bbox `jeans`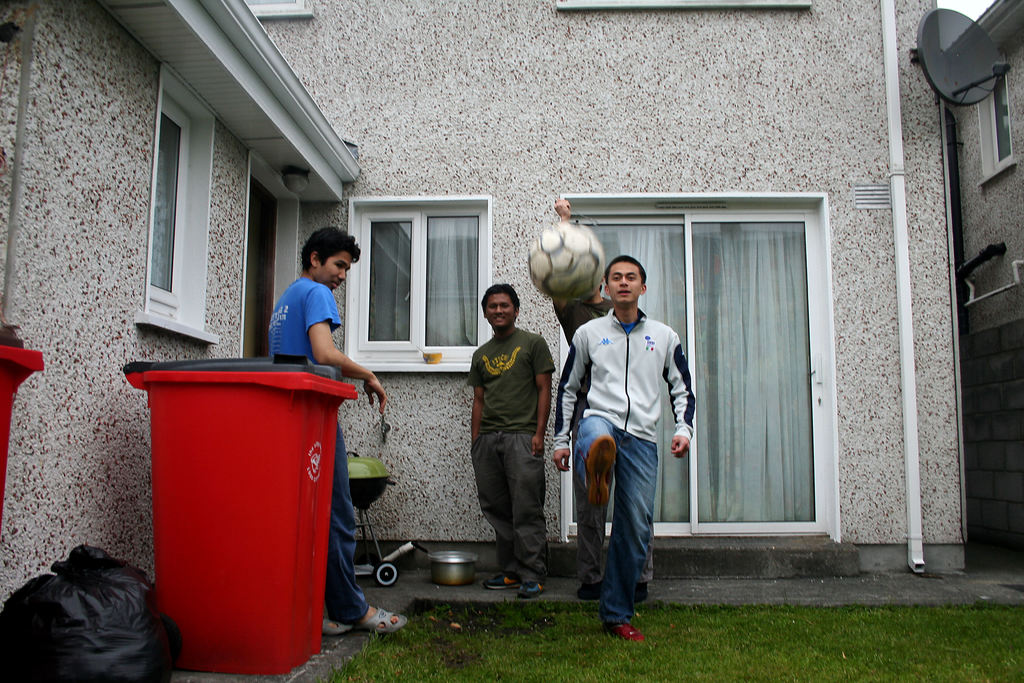
581, 416, 662, 631
